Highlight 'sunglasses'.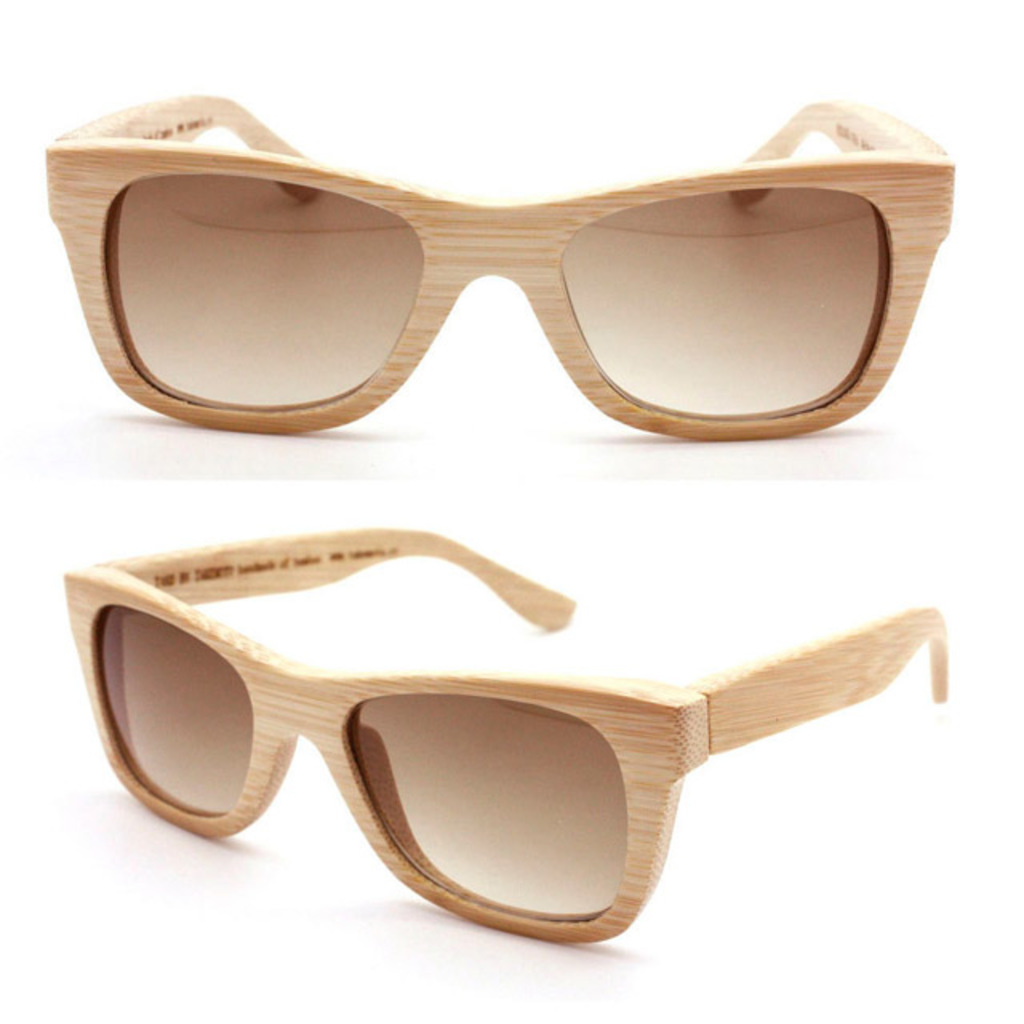
Highlighted region: box=[59, 523, 950, 938].
